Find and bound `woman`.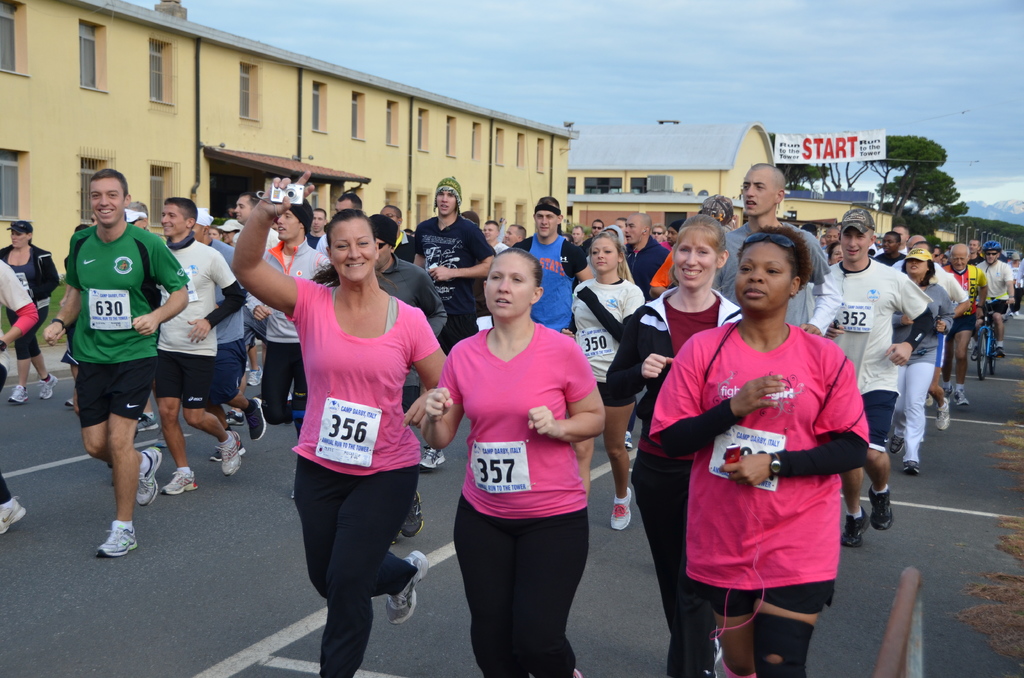
Bound: select_region(891, 257, 952, 472).
